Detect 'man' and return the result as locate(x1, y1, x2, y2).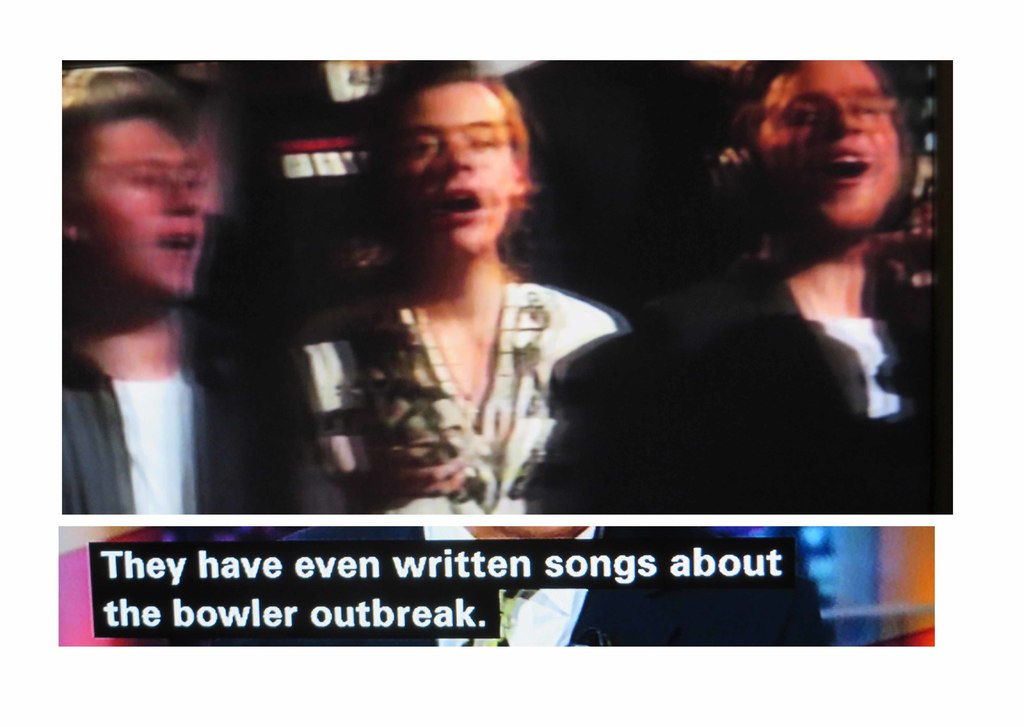
locate(531, 50, 958, 516).
